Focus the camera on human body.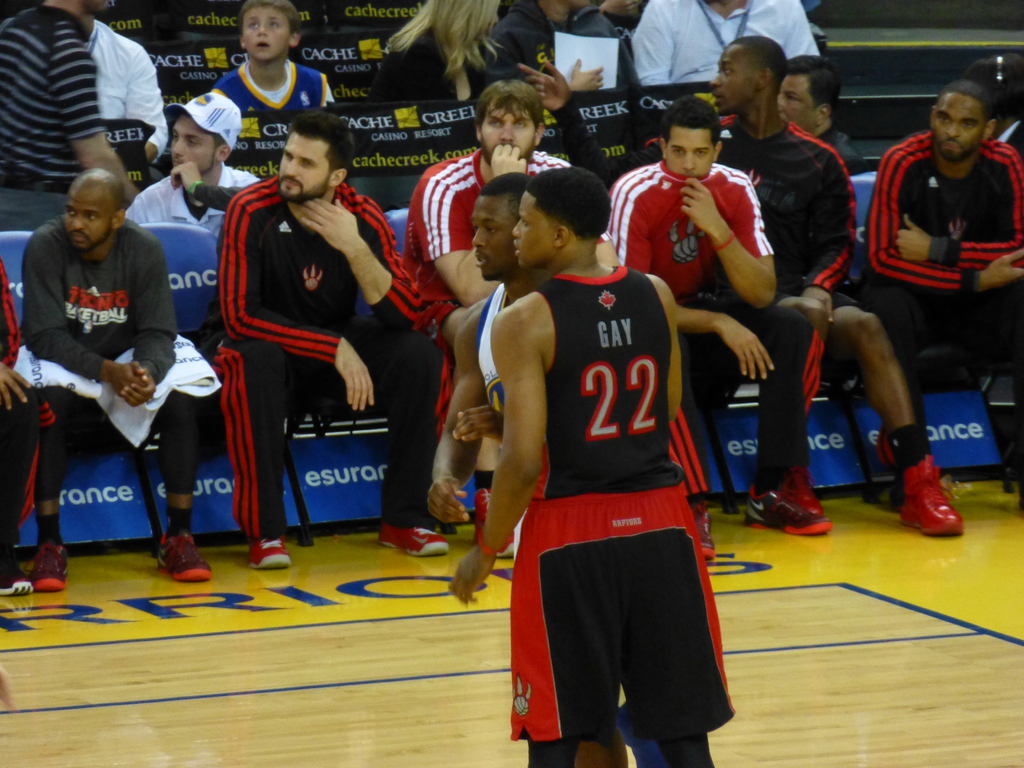
Focus region: 360 0 495 105.
